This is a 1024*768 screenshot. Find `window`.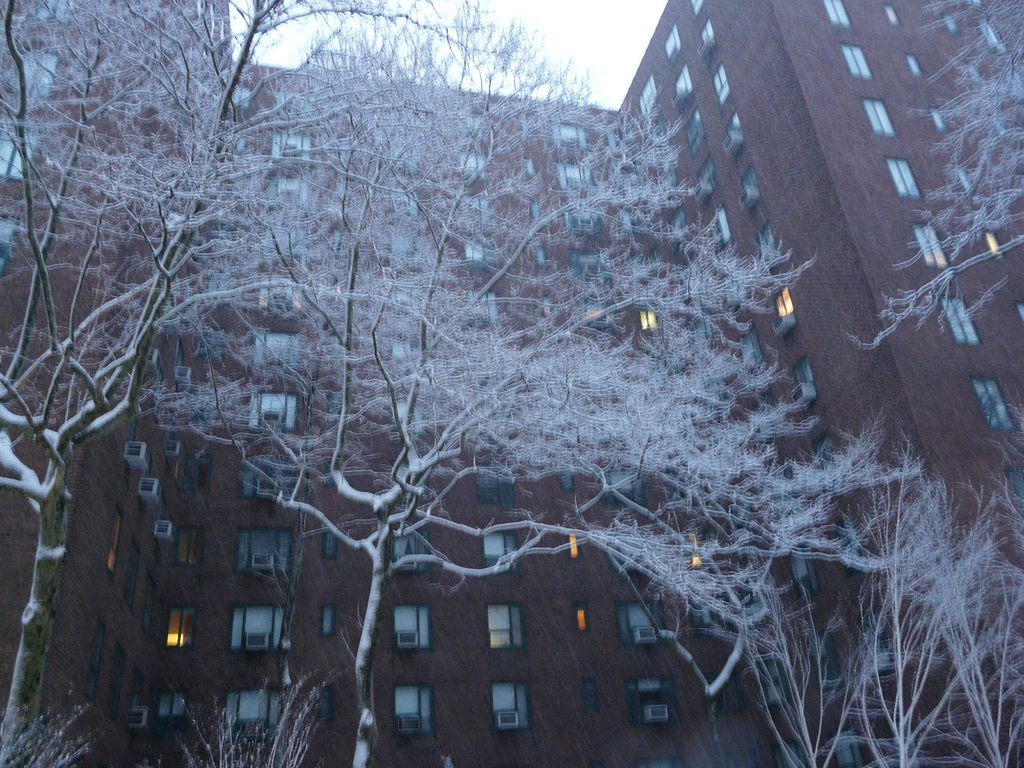
Bounding box: 577,296,613,330.
